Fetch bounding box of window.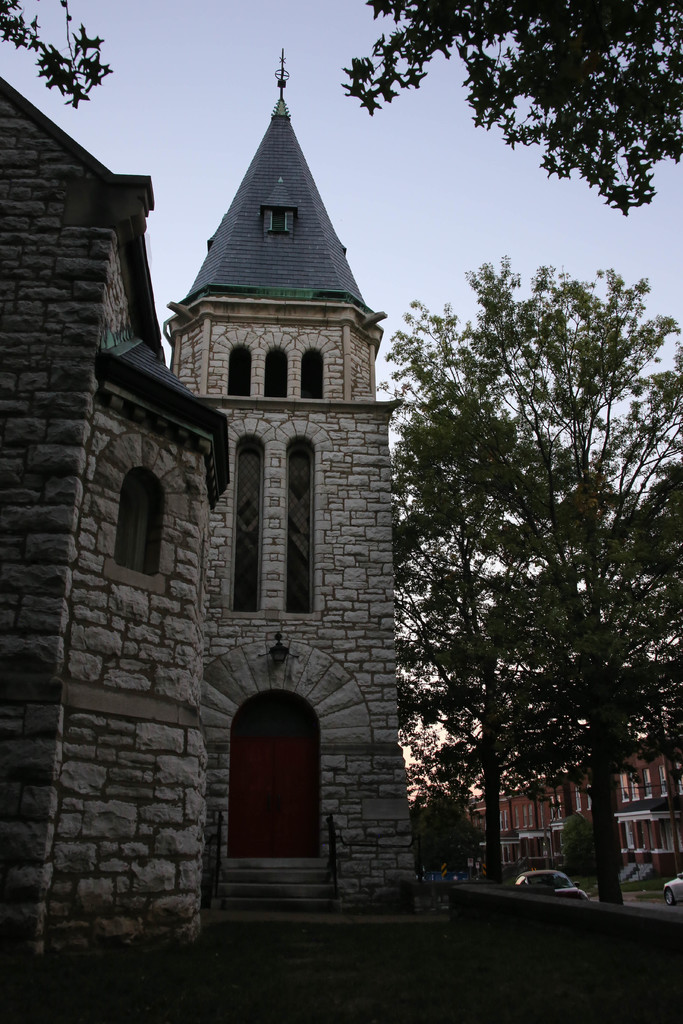
Bbox: crop(102, 457, 162, 580).
